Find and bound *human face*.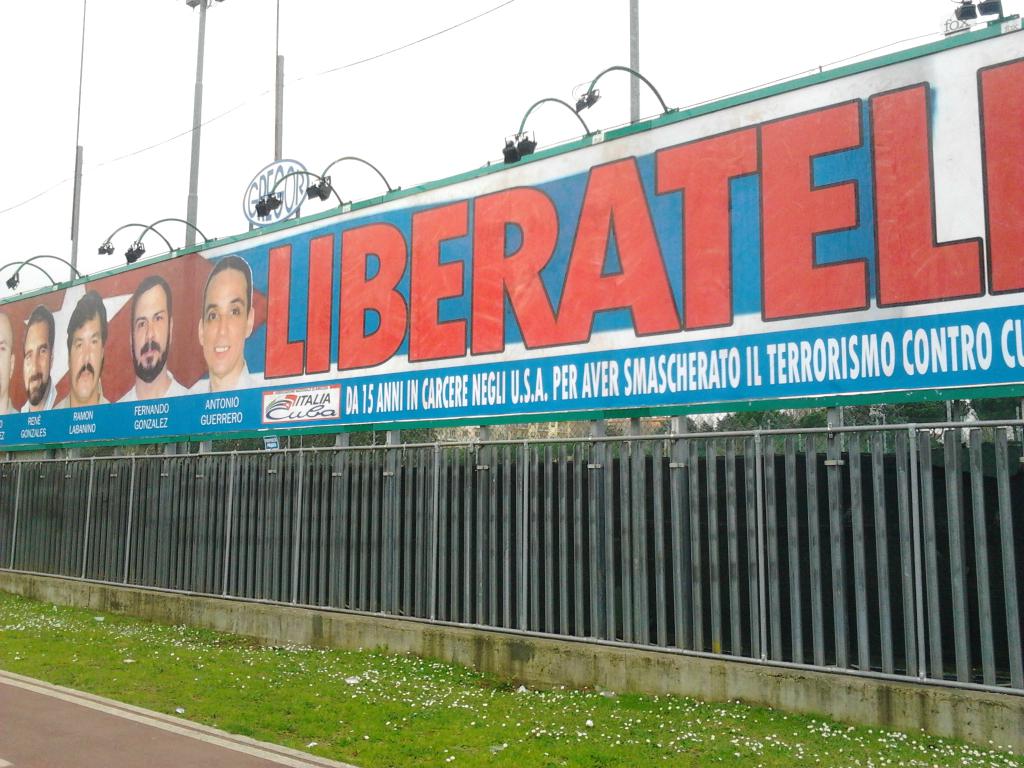
Bound: detection(20, 324, 49, 408).
